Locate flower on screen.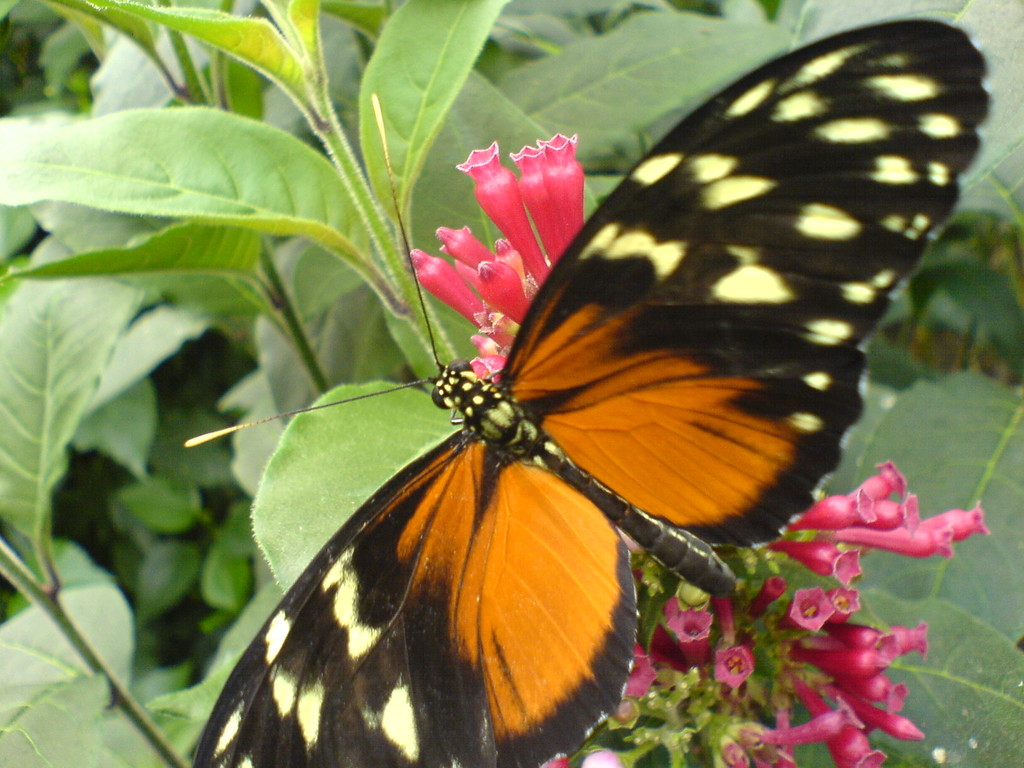
On screen at bbox=(456, 140, 552, 278).
